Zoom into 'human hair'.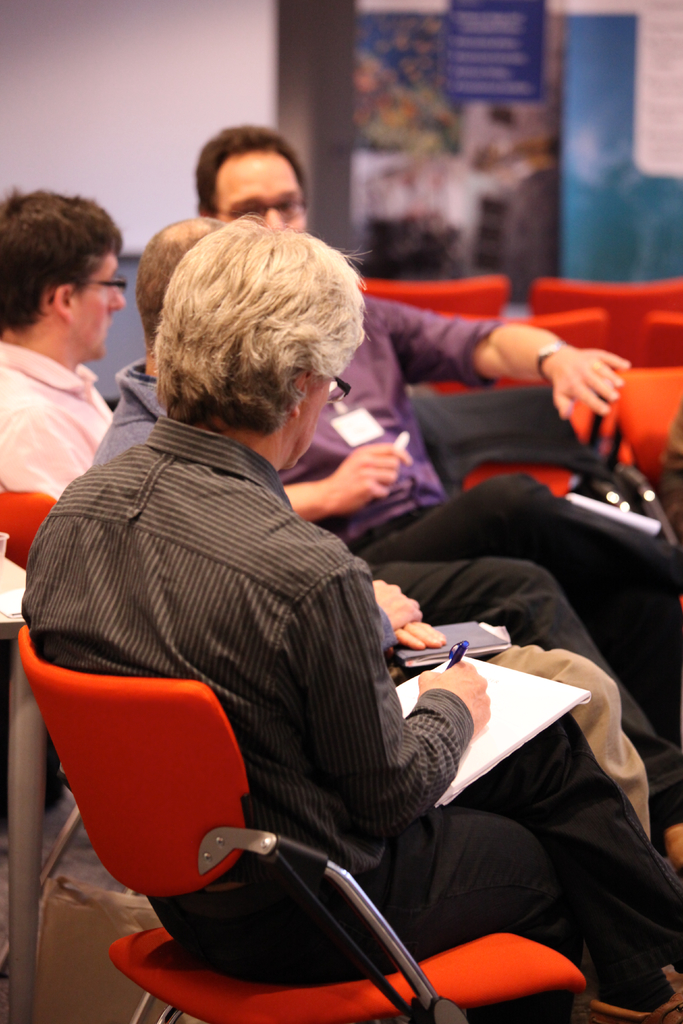
Zoom target: <region>0, 179, 120, 337</region>.
